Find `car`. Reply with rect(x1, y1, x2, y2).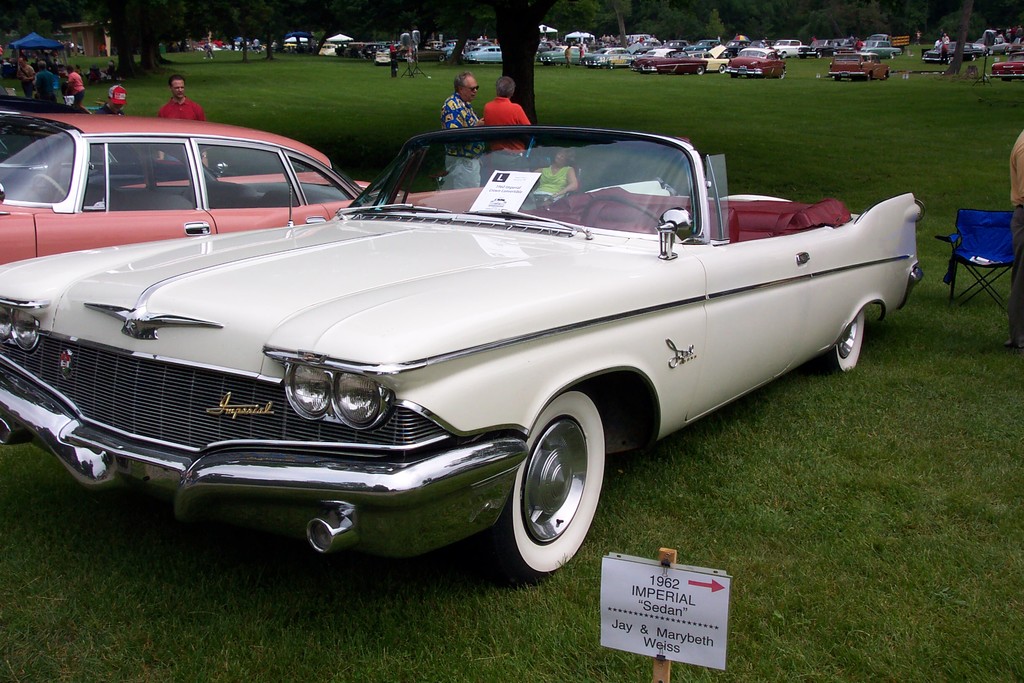
rect(0, 120, 924, 579).
